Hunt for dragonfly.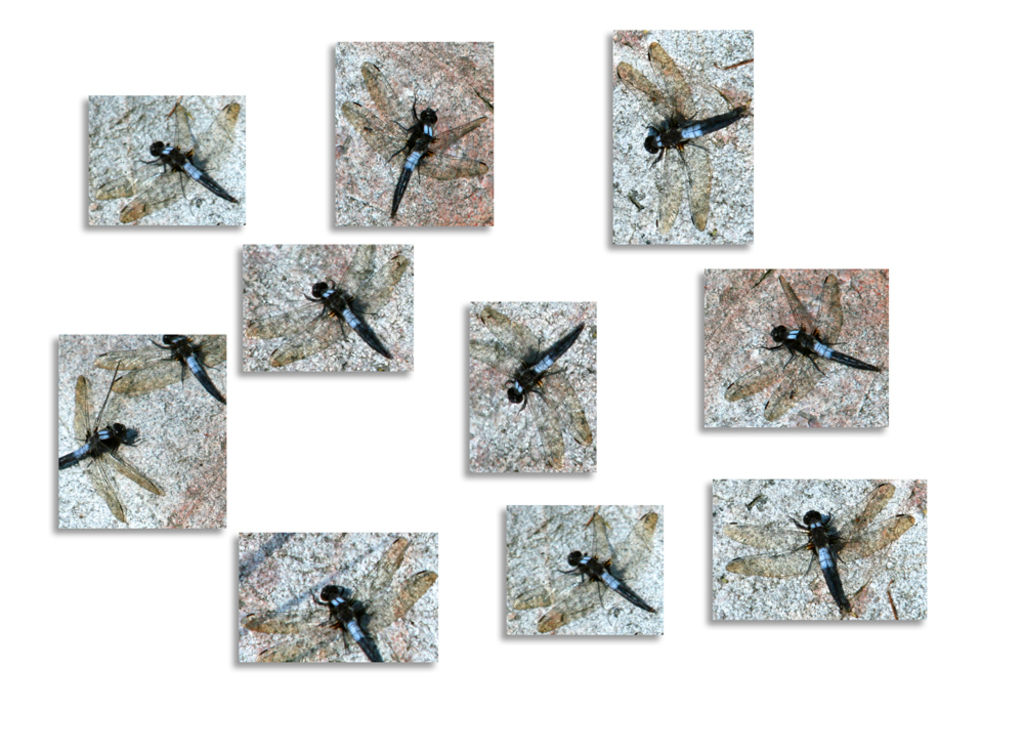
Hunted down at box(501, 510, 660, 634).
